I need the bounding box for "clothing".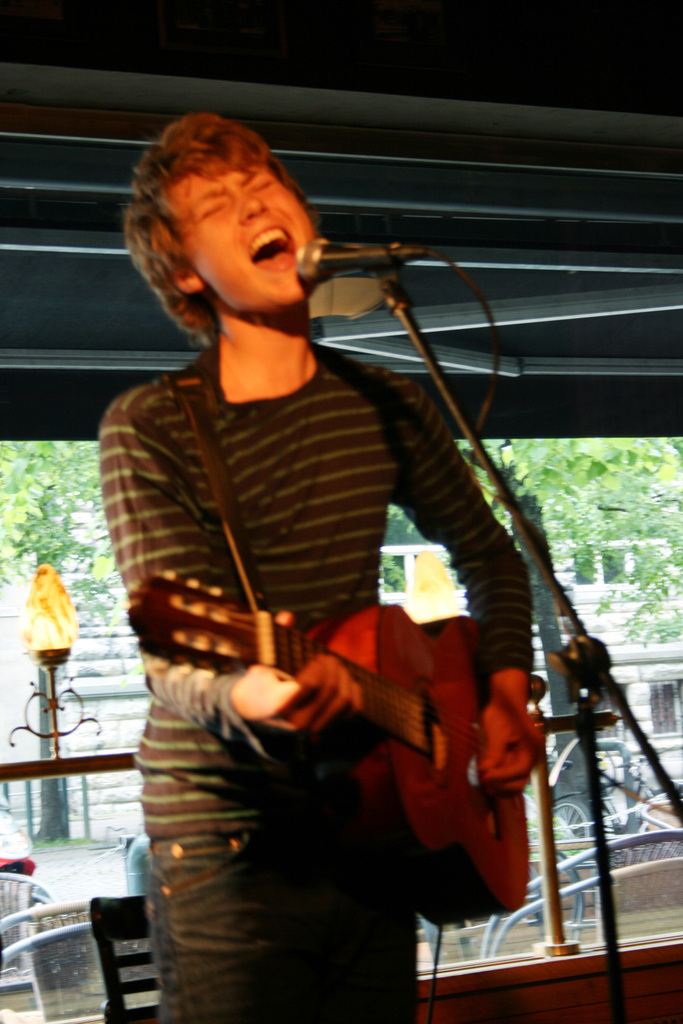
Here it is: select_region(91, 323, 545, 1023).
